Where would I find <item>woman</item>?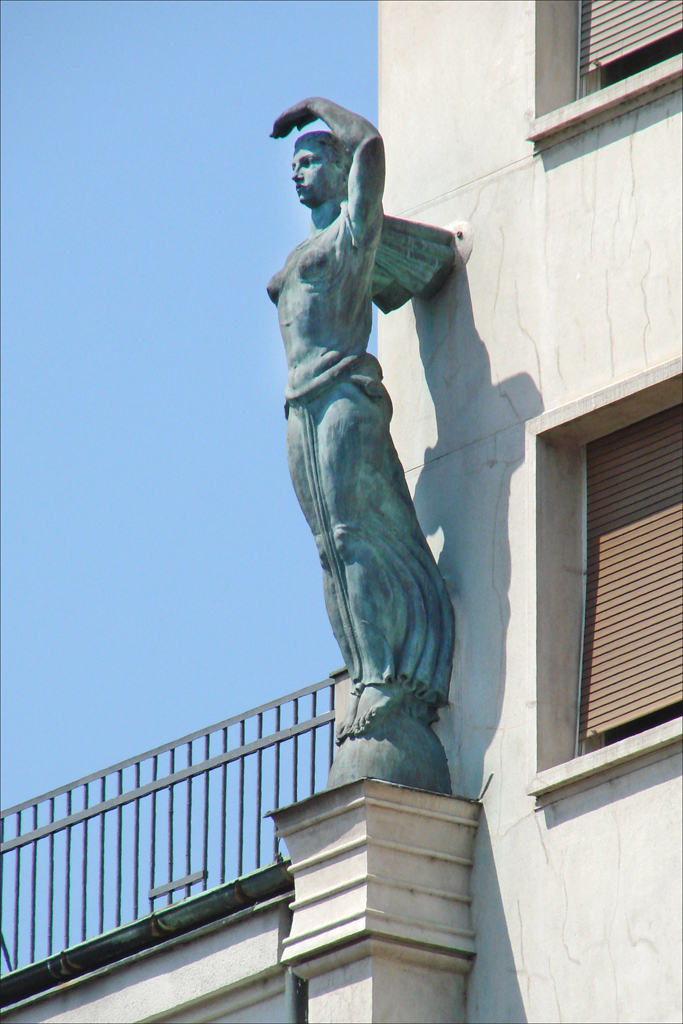
At rect(243, 83, 497, 794).
